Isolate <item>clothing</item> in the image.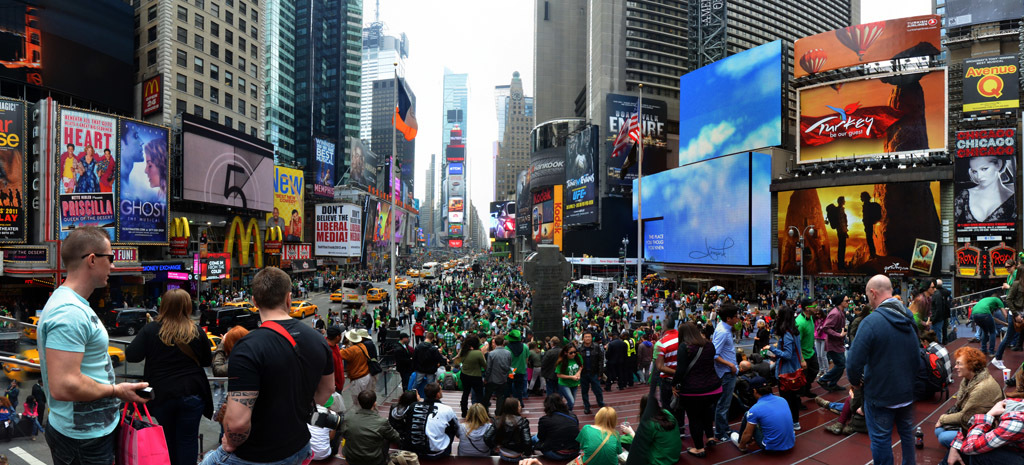
Isolated region: bbox=[991, 275, 1023, 354].
